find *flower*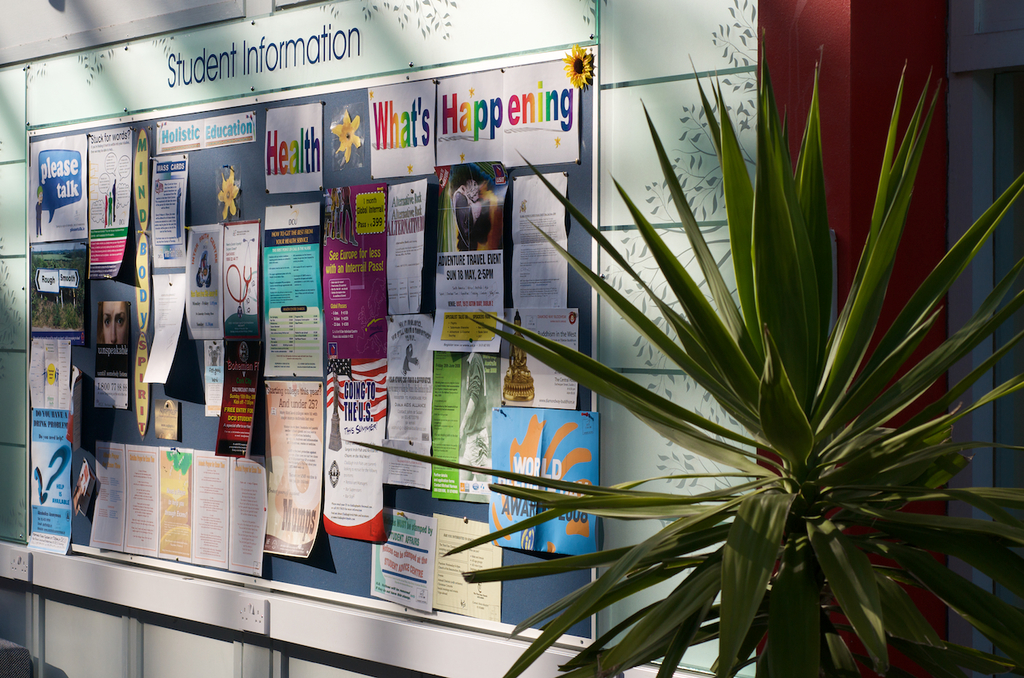
bbox=[332, 107, 365, 159]
